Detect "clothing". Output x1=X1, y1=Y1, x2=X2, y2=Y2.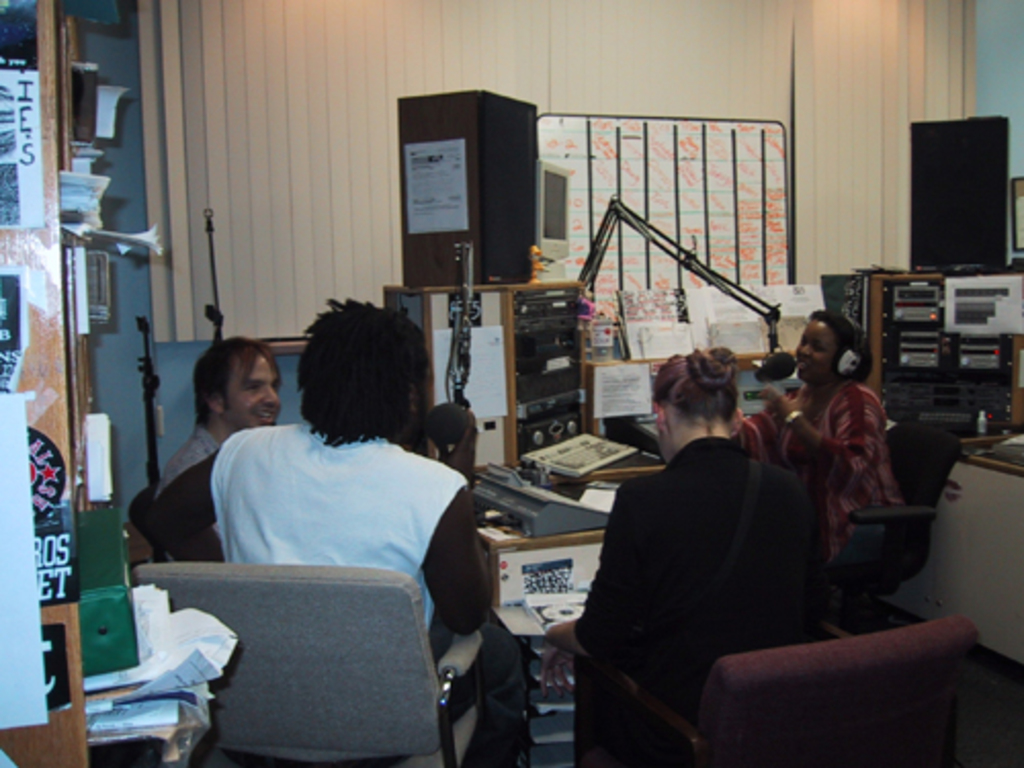
x1=555, y1=373, x2=860, y2=743.
